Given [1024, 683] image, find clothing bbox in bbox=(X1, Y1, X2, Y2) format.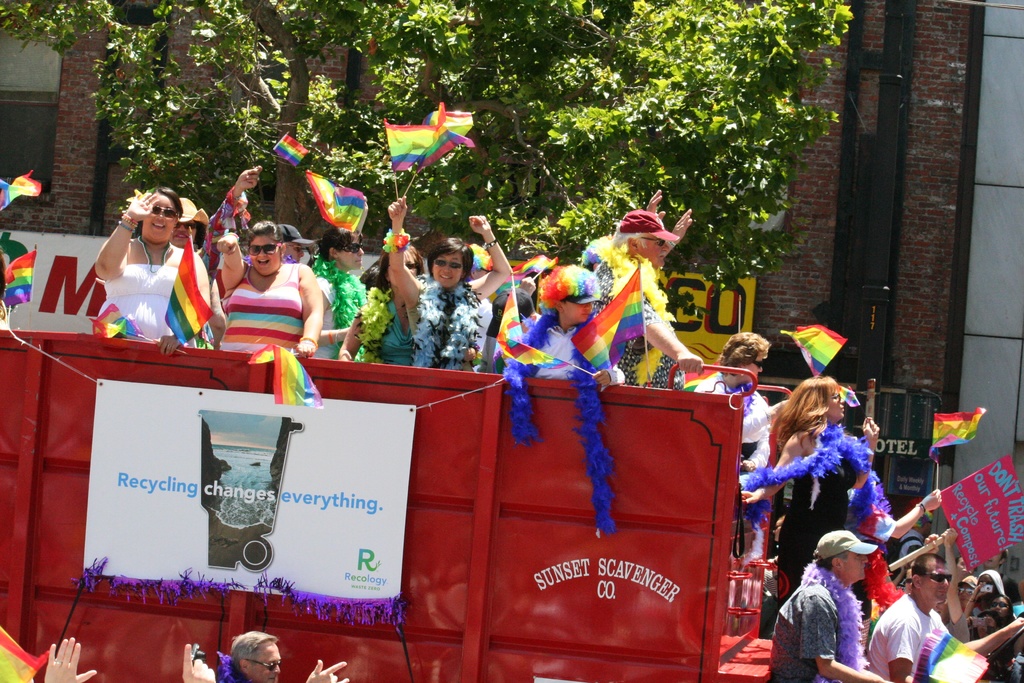
bbox=(593, 251, 683, 388).
